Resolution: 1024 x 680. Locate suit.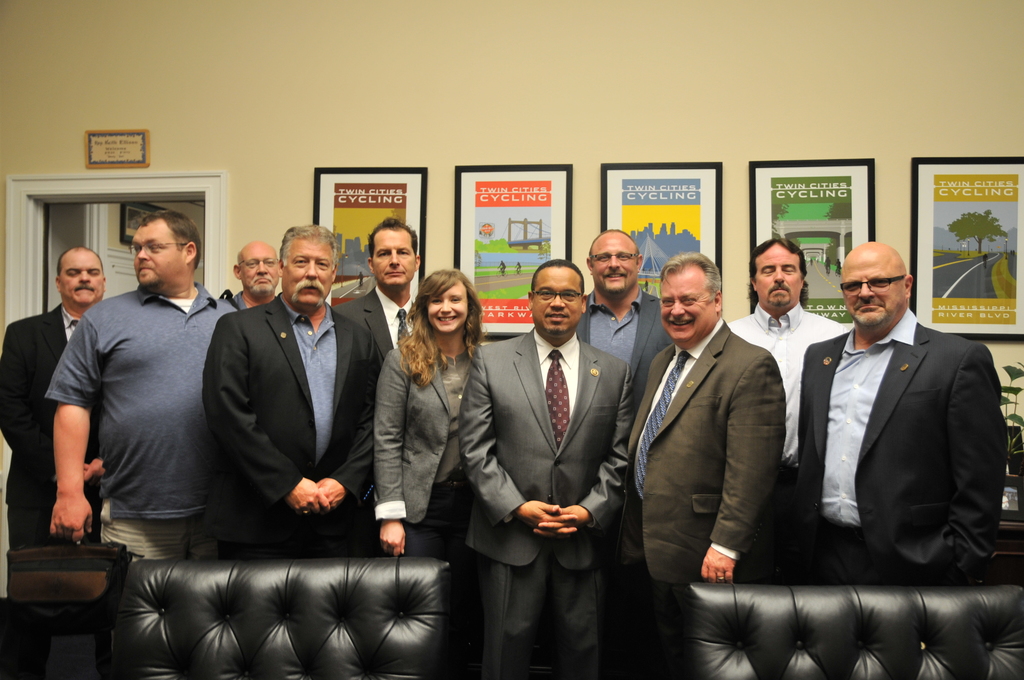
(333, 287, 418, 355).
